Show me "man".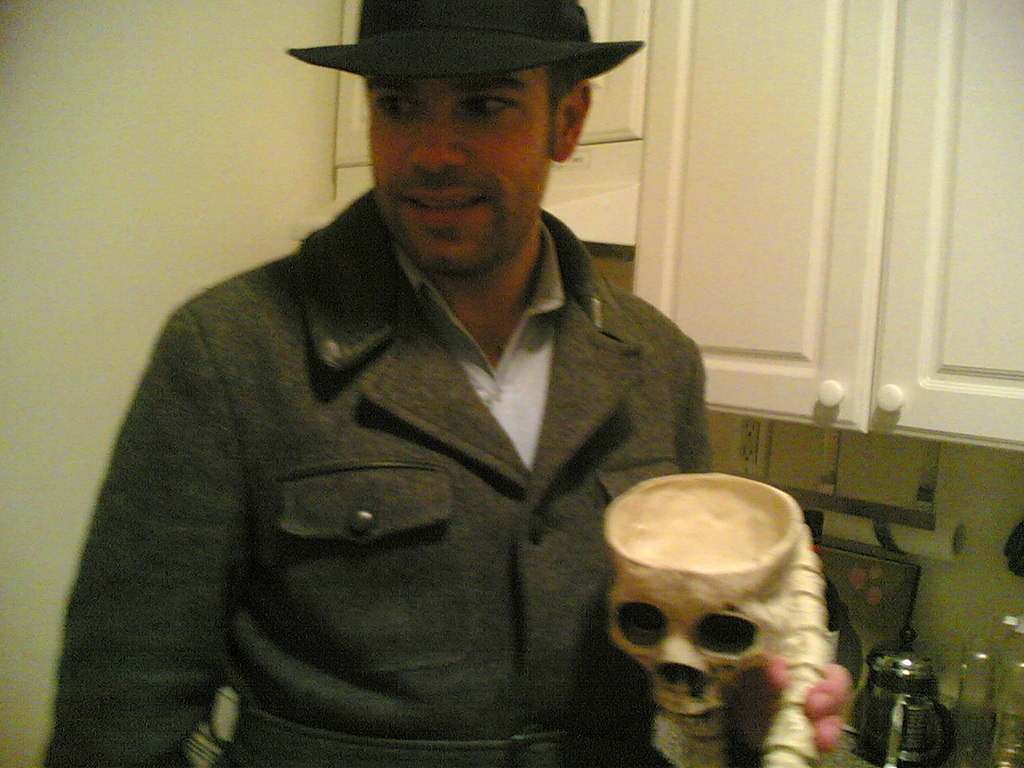
"man" is here: bbox=[60, 0, 790, 762].
